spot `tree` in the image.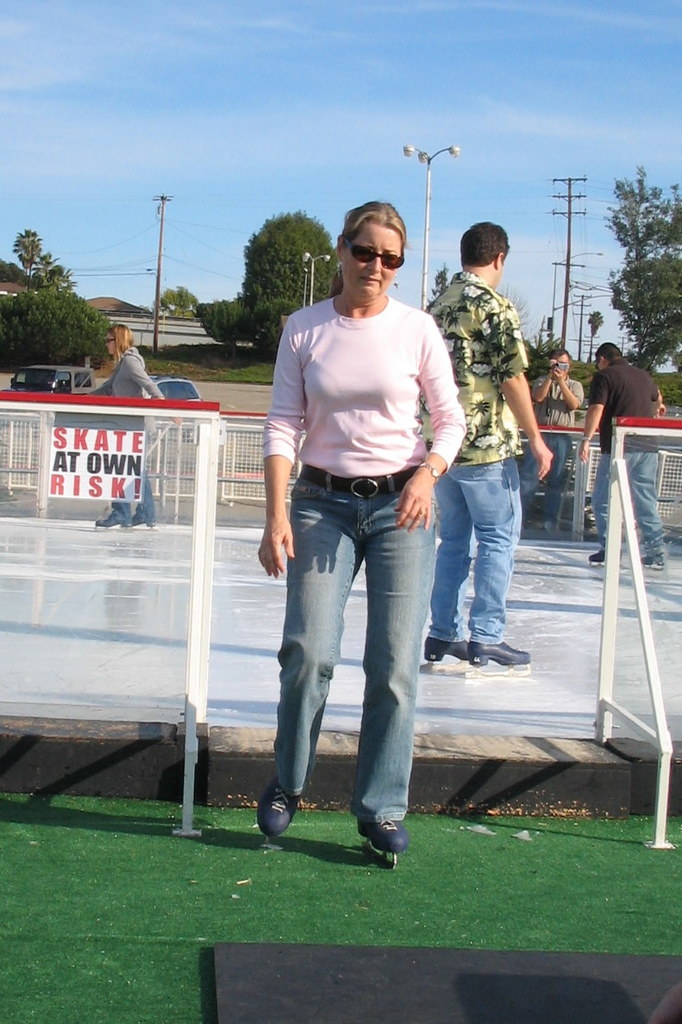
`tree` found at l=32, t=252, r=56, b=294.
